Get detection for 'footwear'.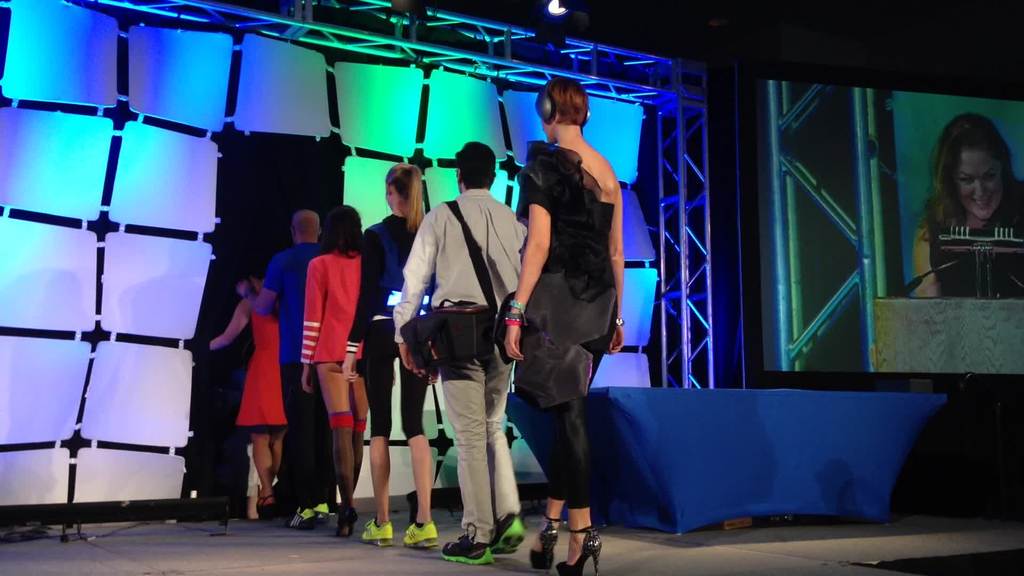
Detection: locate(530, 513, 561, 571).
